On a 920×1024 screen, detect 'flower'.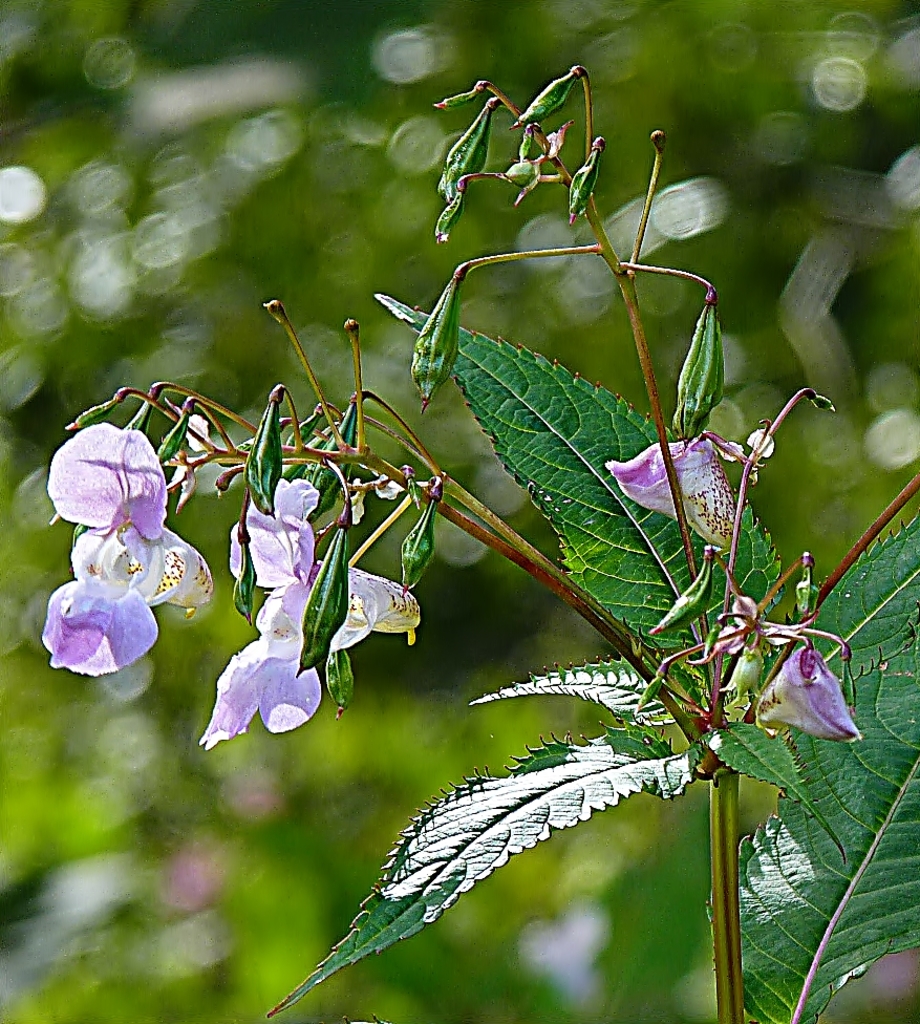
31, 557, 153, 669.
